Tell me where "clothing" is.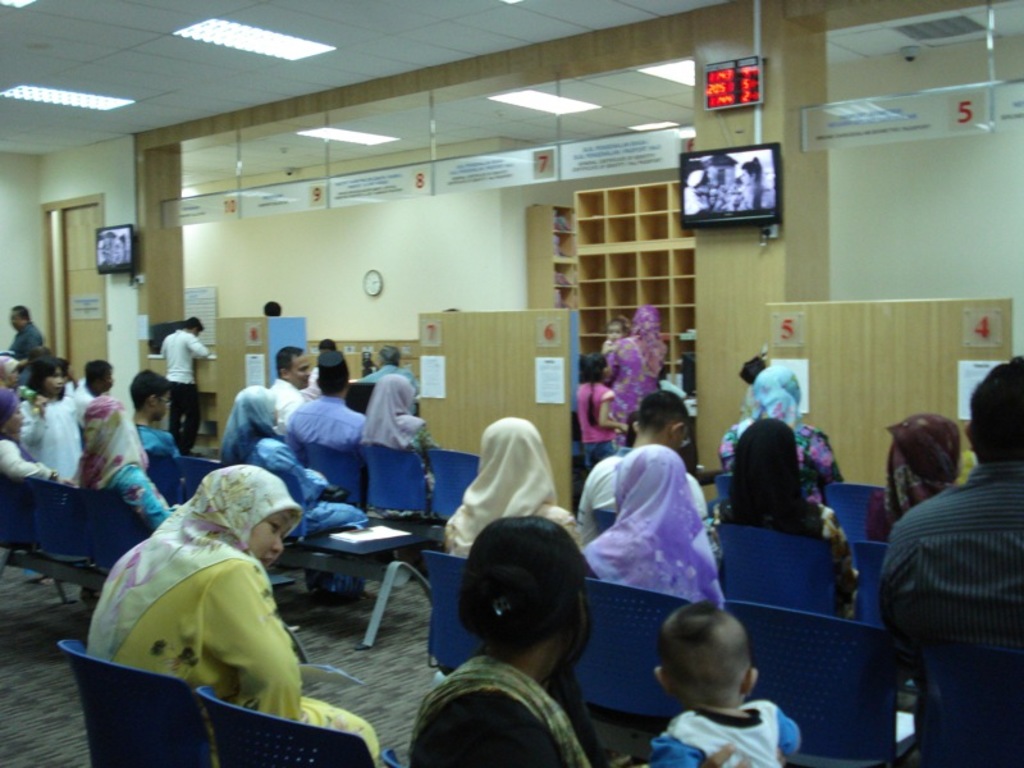
"clothing" is at Rect(704, 416, 860, 623).
